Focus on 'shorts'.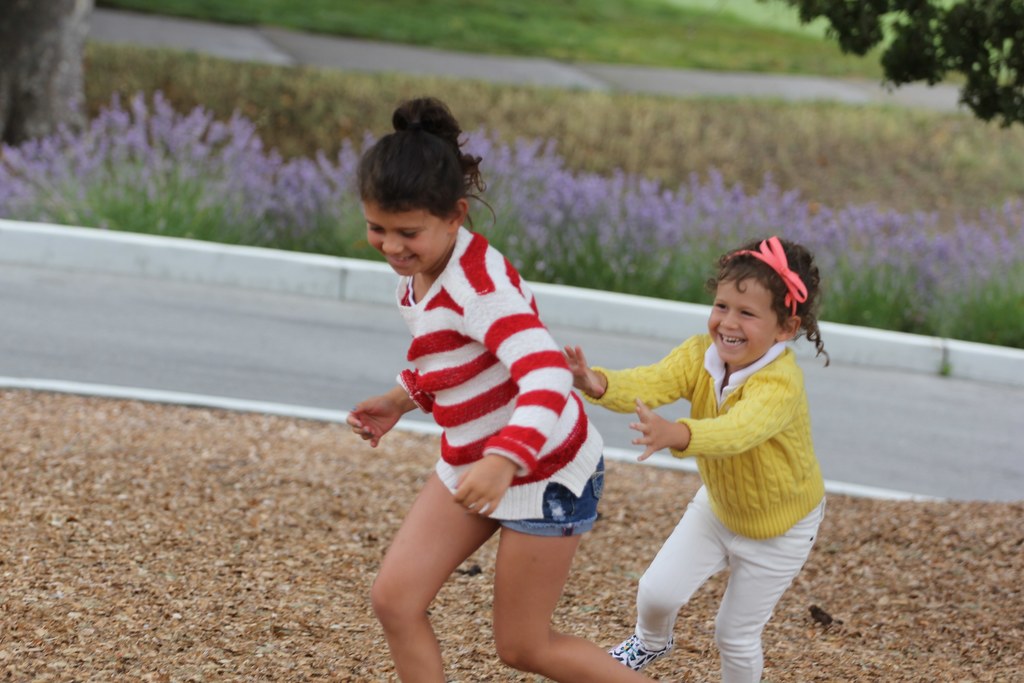
Focused at [x1=499, y1=450, x2=612, y2=533].
